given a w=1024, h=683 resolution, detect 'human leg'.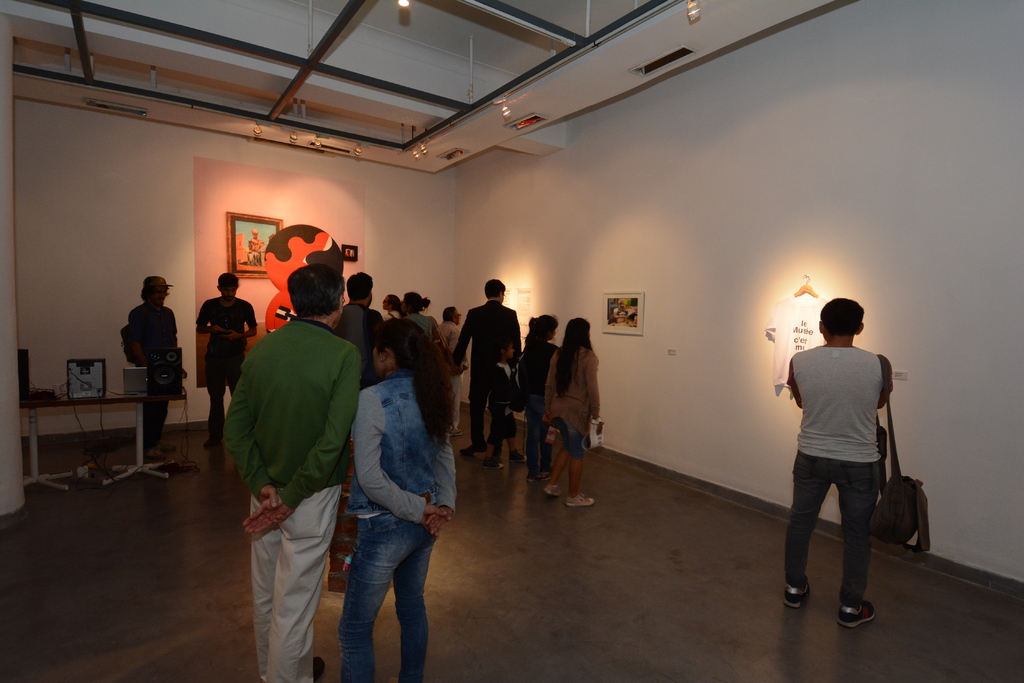
(x1=553, y1=412, x2=593, y2=510).
